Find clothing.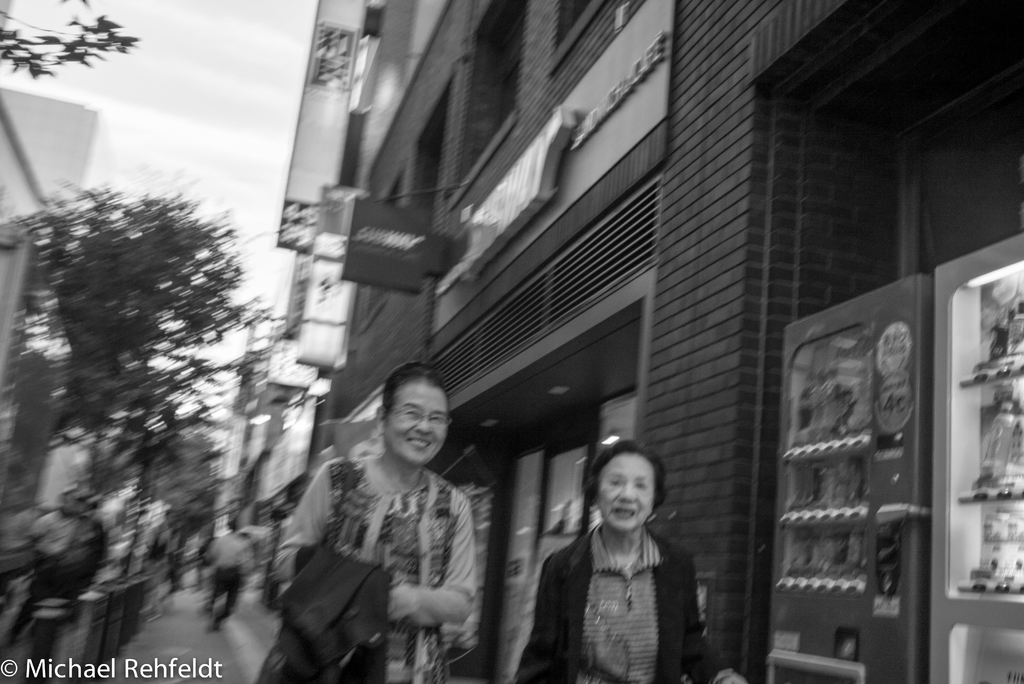
select_region(257, 548, 387, 683).
